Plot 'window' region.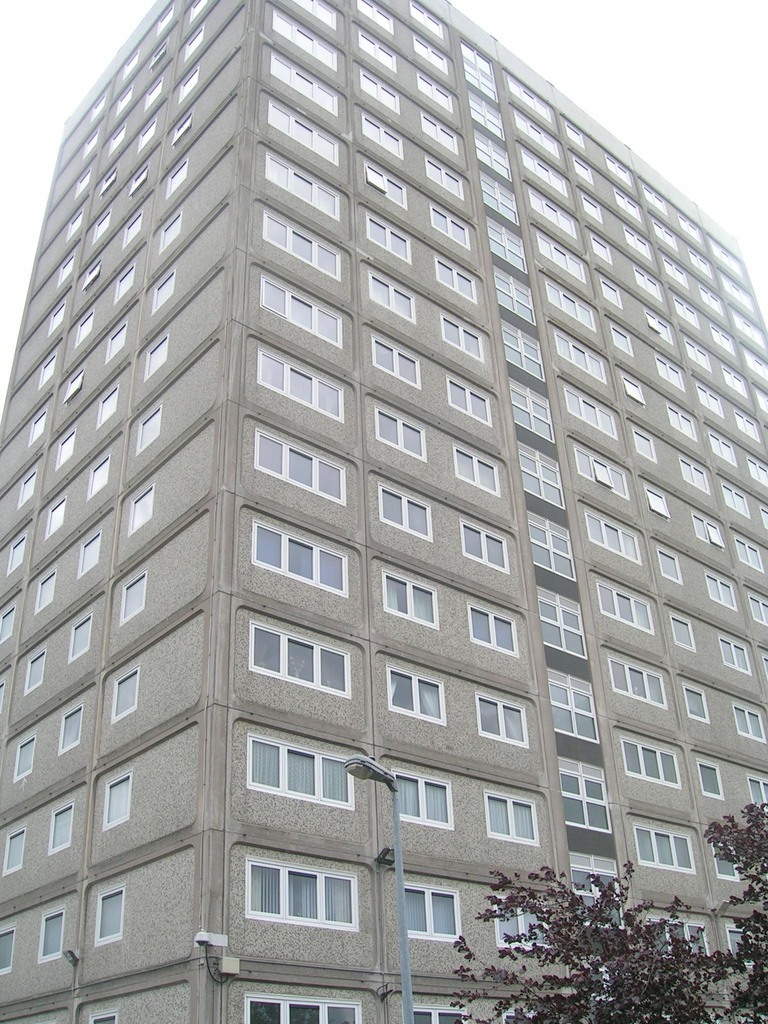
Plotted at locate(100, 326, 124, 352).
